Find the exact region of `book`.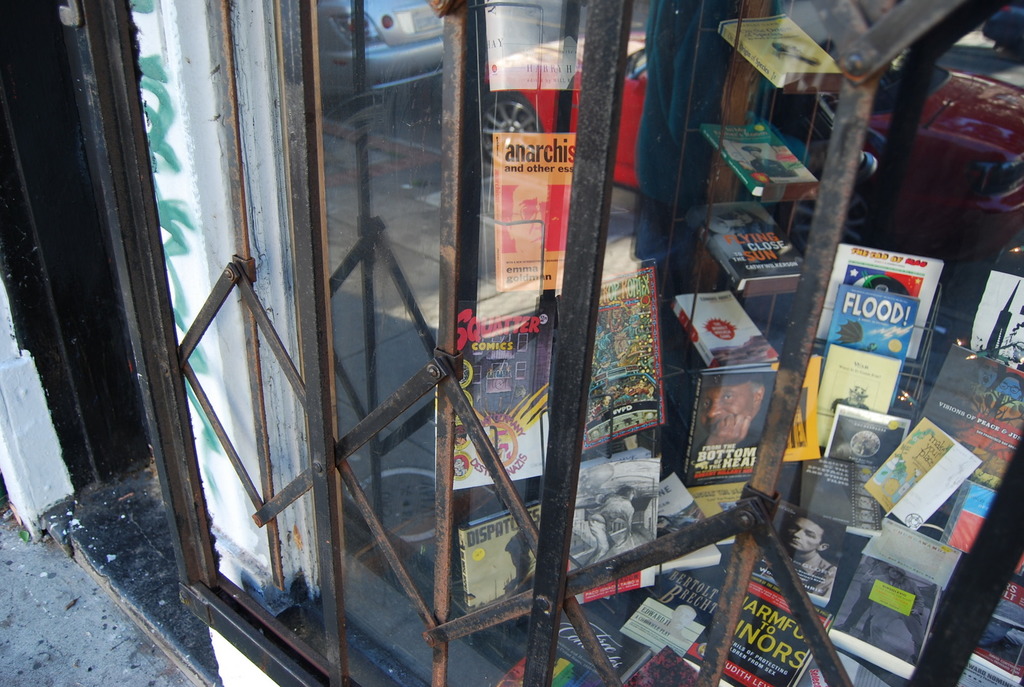
Exact region: pyautogui.locateOnScreen(557, 254, 666, 459).
